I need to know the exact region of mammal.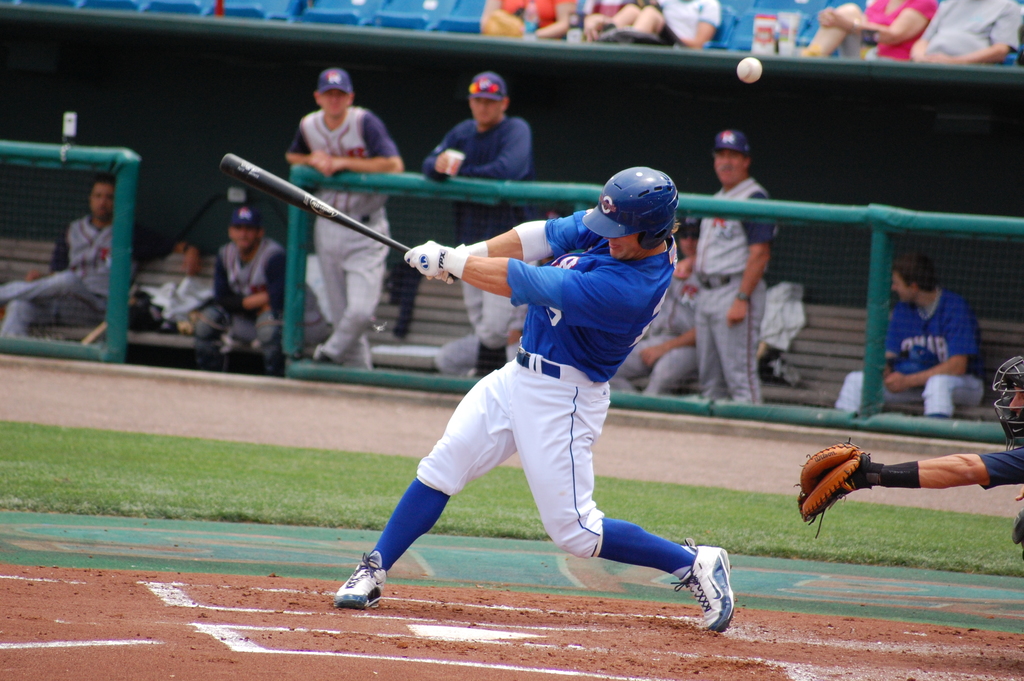
Region: bbox(274, 67, 400, 364).
